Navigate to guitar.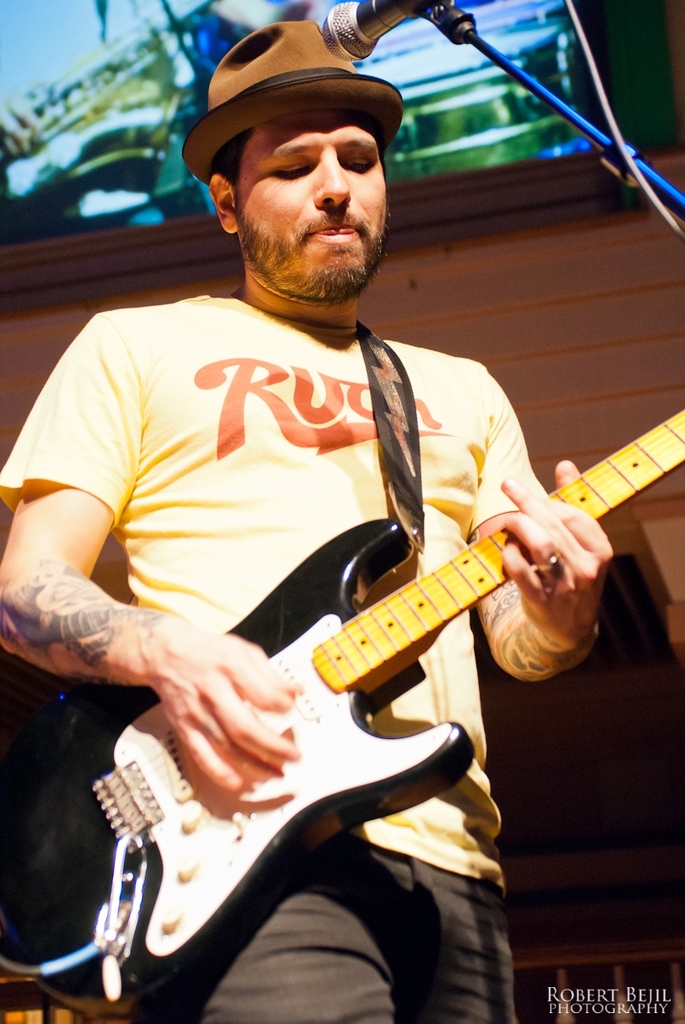
Navigation target: bbox(0, 416, 684, 1019).
